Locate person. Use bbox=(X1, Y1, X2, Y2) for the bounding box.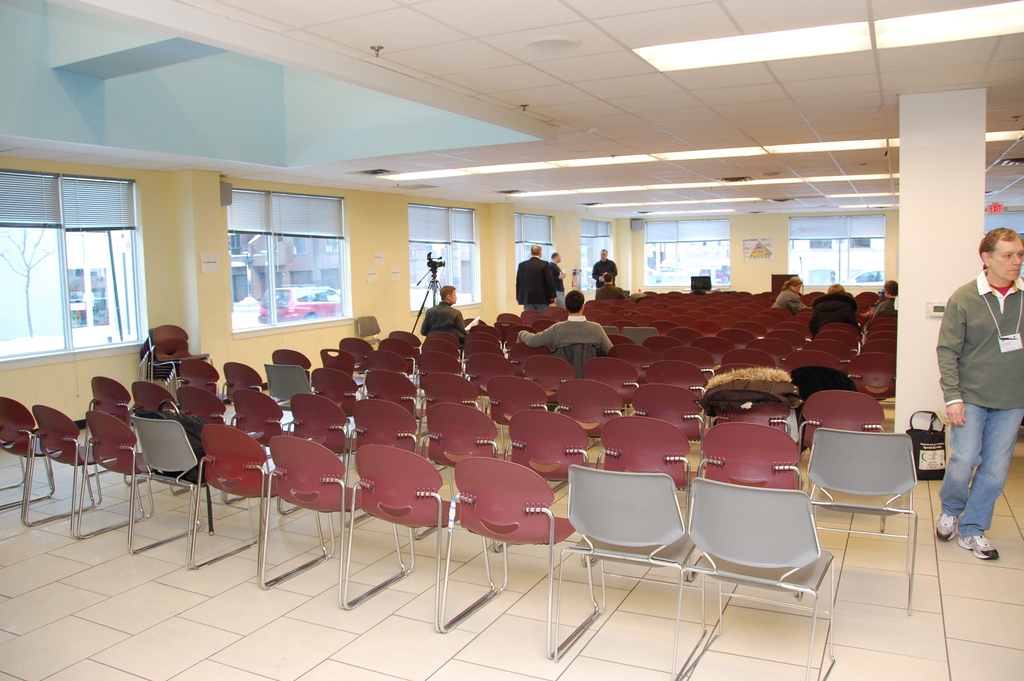
bbox=(413, 282, 470, 339).
